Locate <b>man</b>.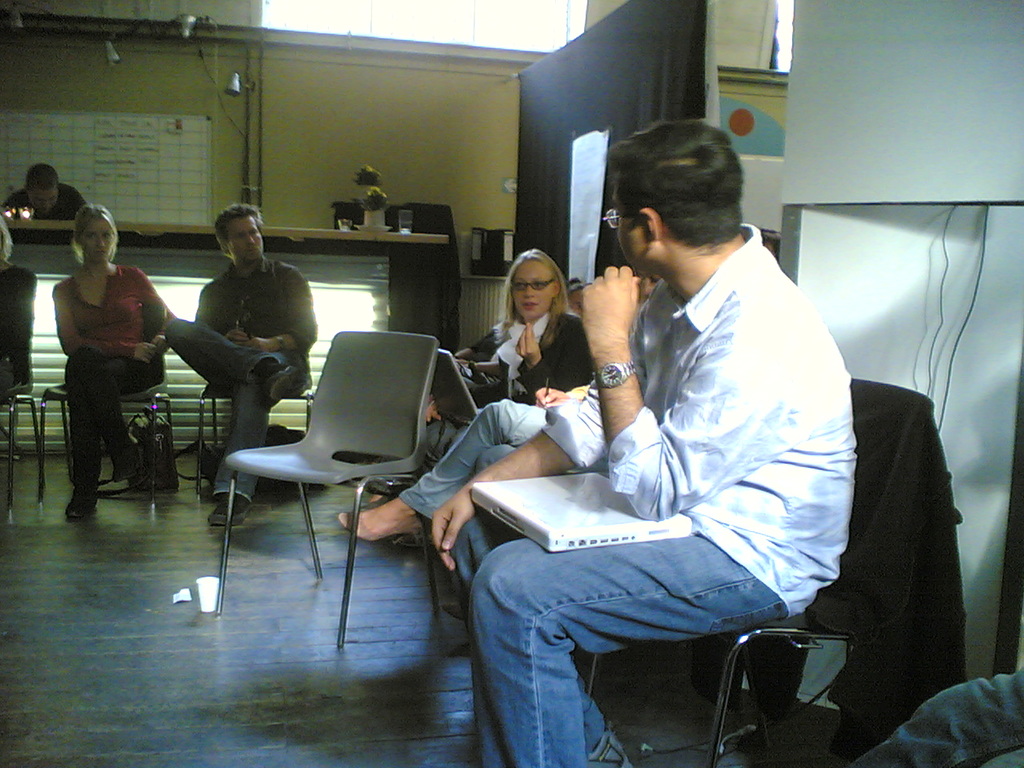
Bounding box: rect(481, 138, 885, 756).
